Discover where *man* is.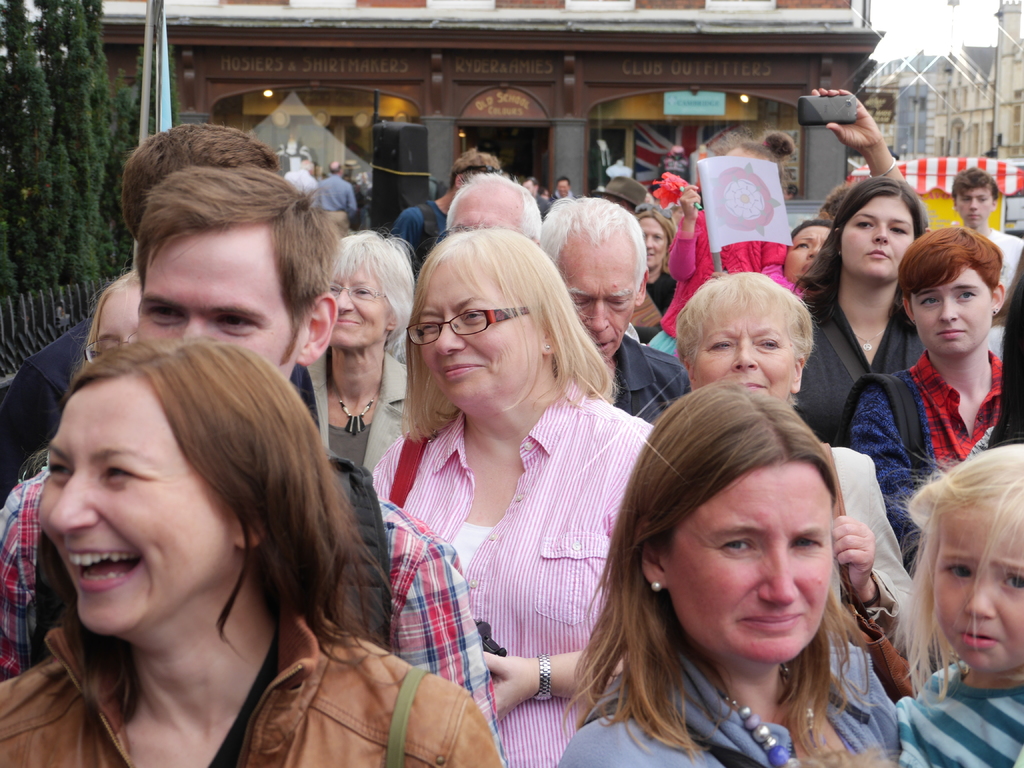
Discovered at 535, 196, 691, 428.
